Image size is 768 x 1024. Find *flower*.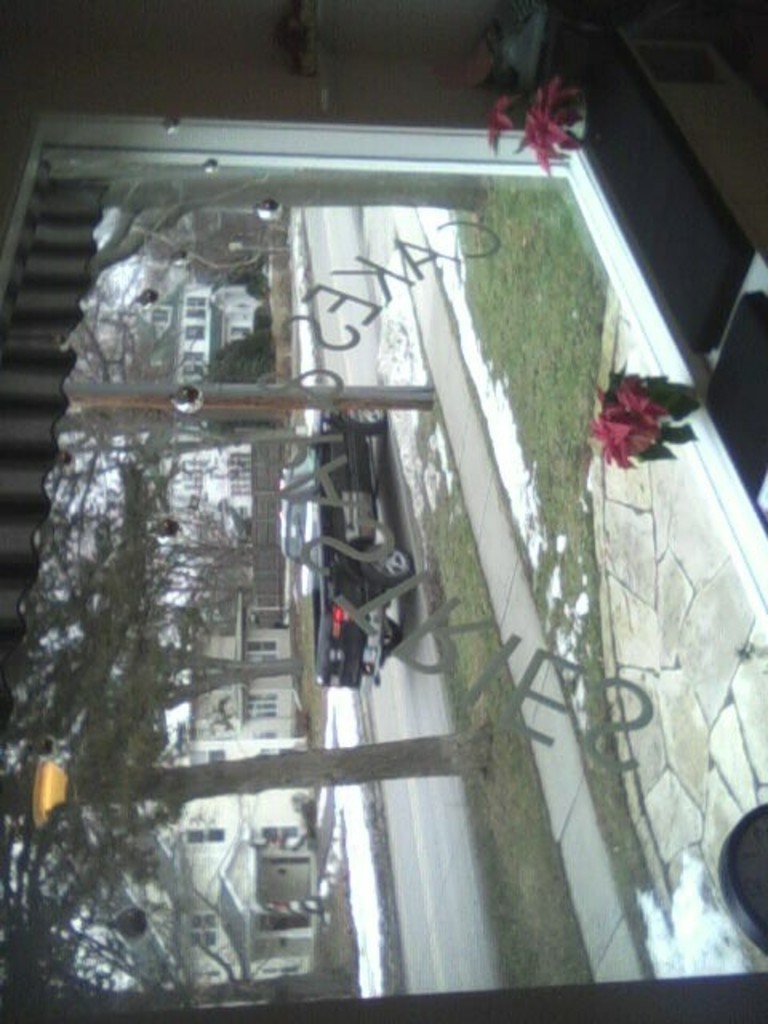
[512, 102, 582, 179].
